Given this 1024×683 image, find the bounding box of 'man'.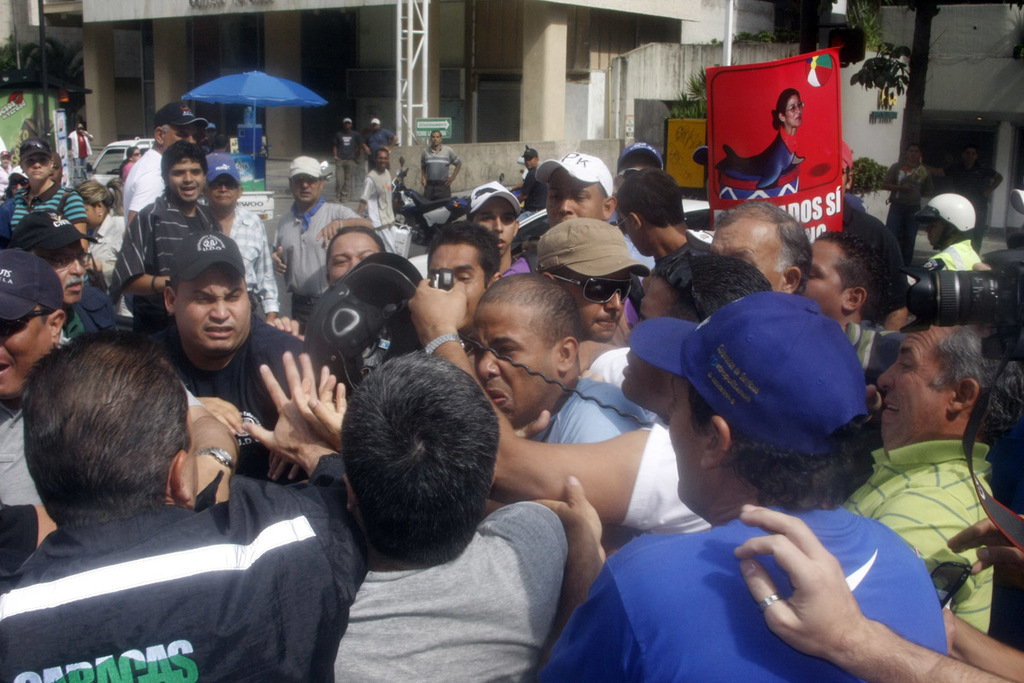
Rect(99, 143, 225, 331).
